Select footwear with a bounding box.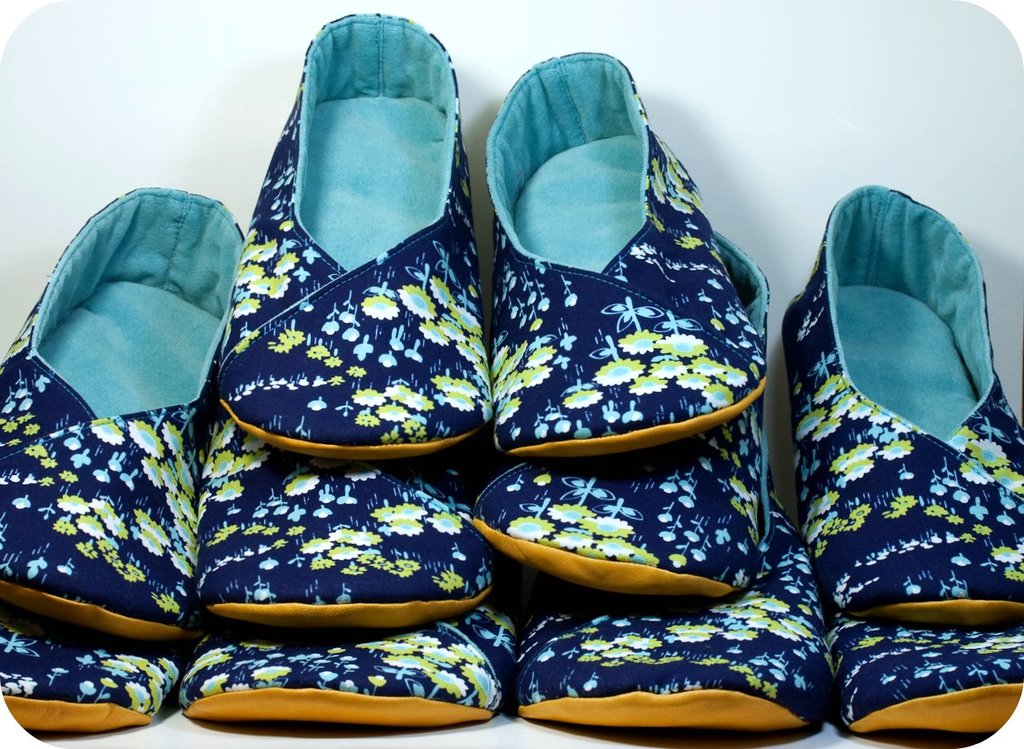
{"left": 818, "top": 611, "right": 1023, "bottom": 748}.
